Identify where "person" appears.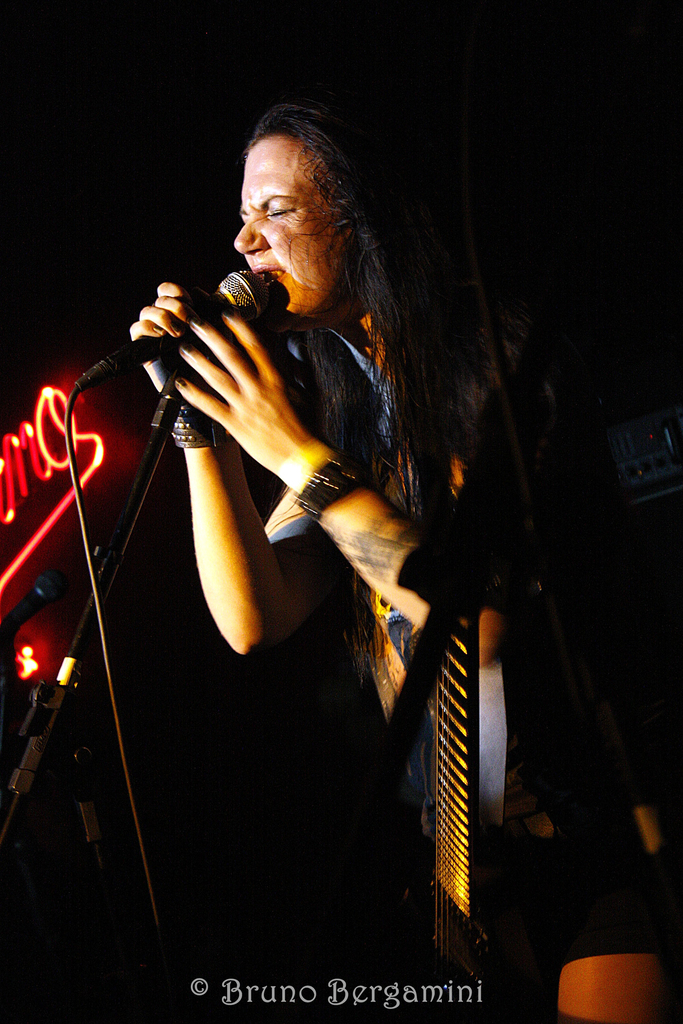
Appears at 129,95,682,1023.
